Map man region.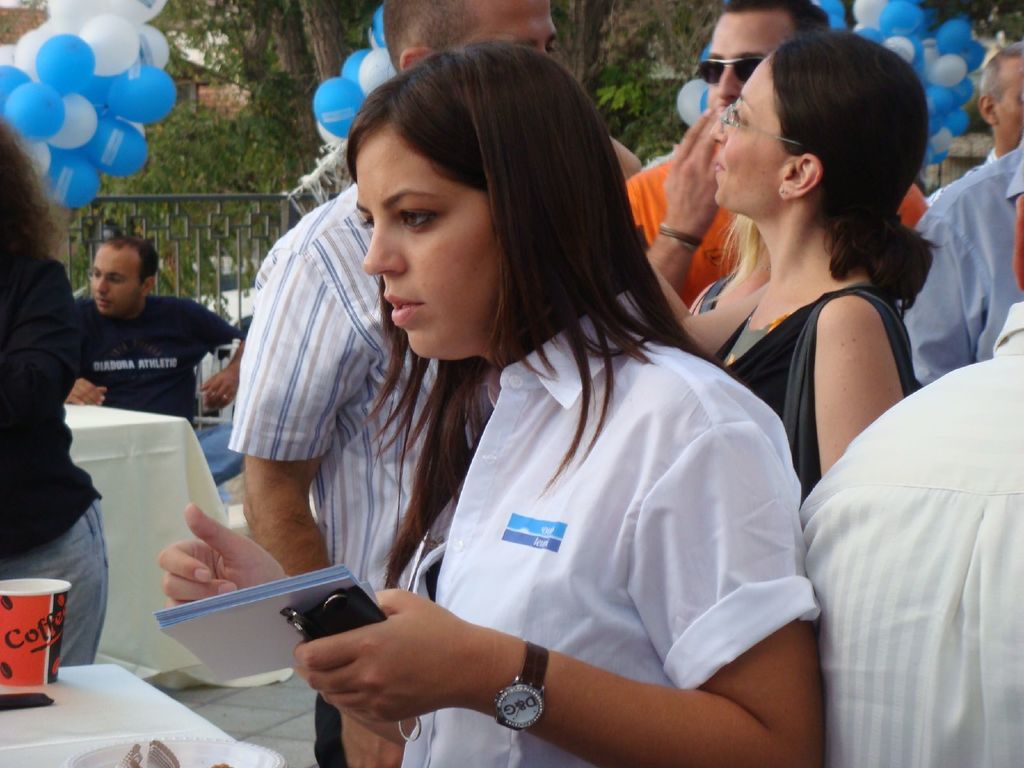
Mapped to [922,36,1023,209].
